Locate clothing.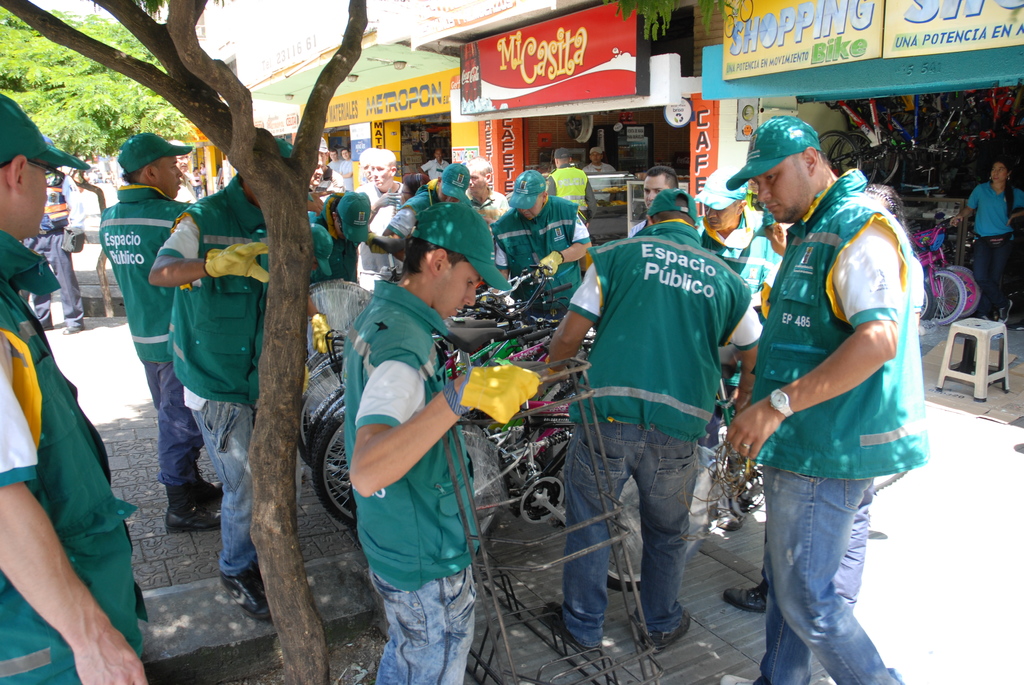
Bounding box: [x1=749, y1=168, x2=919, y2=684].
